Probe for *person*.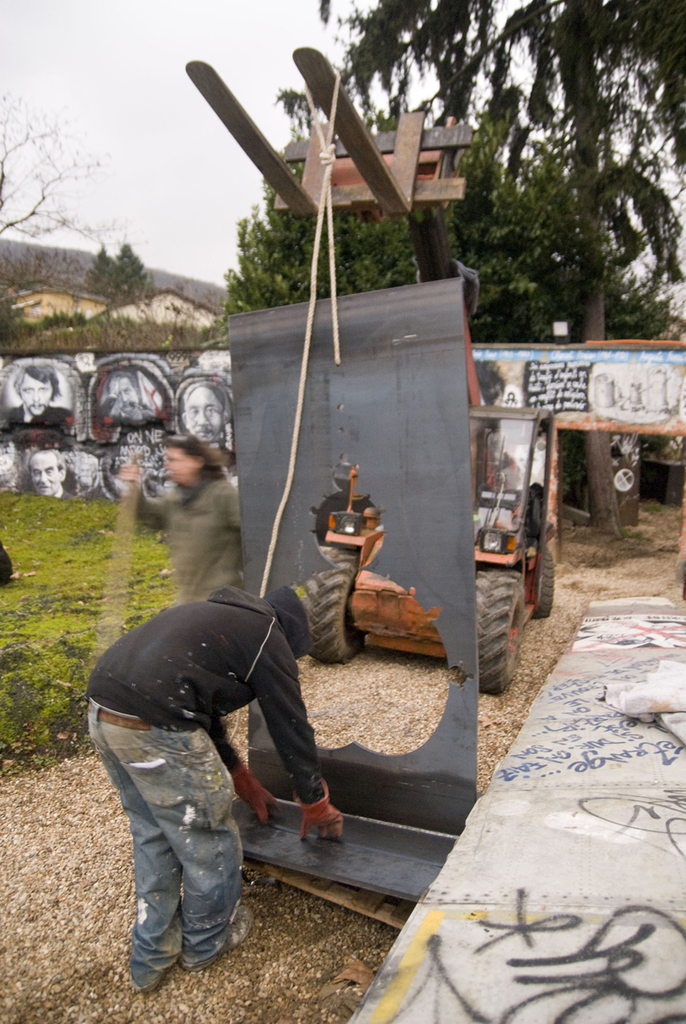
Probe result: x1=96, y1=543, x2=310, y2=1009.
